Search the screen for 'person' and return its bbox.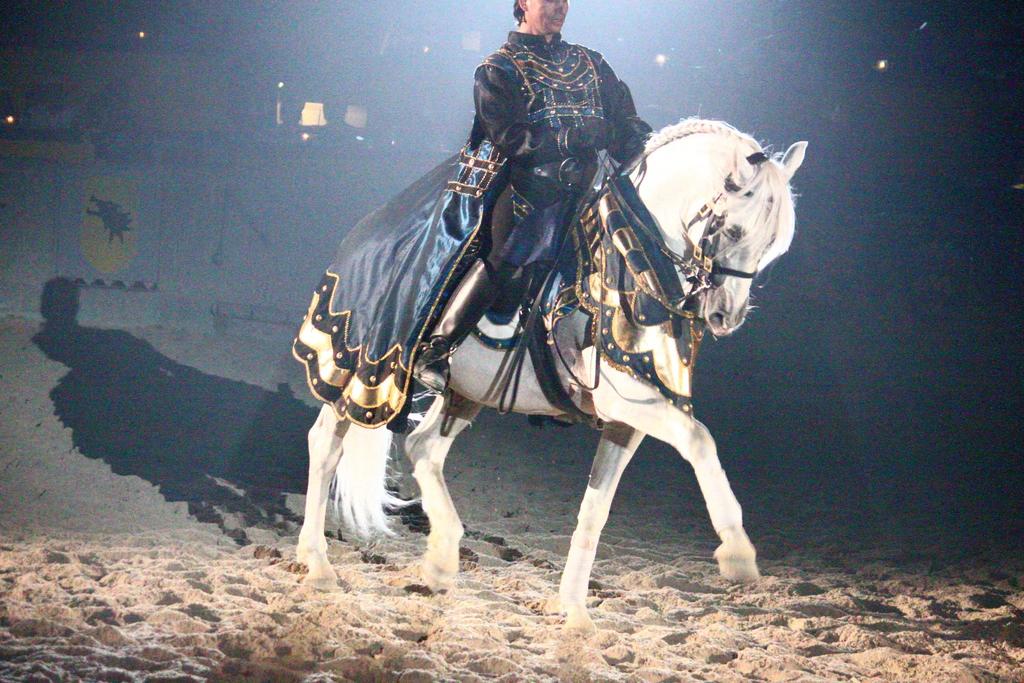
Found: 414:0:662:425.
